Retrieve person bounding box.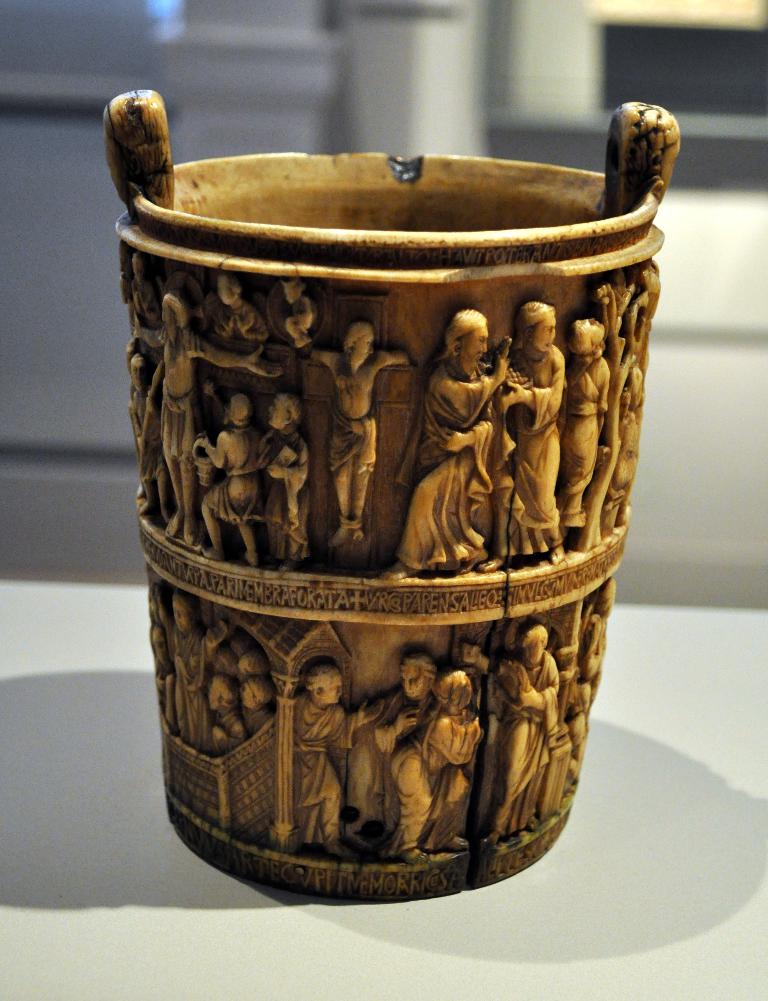
Bounding box: {"x1": 382, "y1": 308, "x2": 511, "y2": 579}.
